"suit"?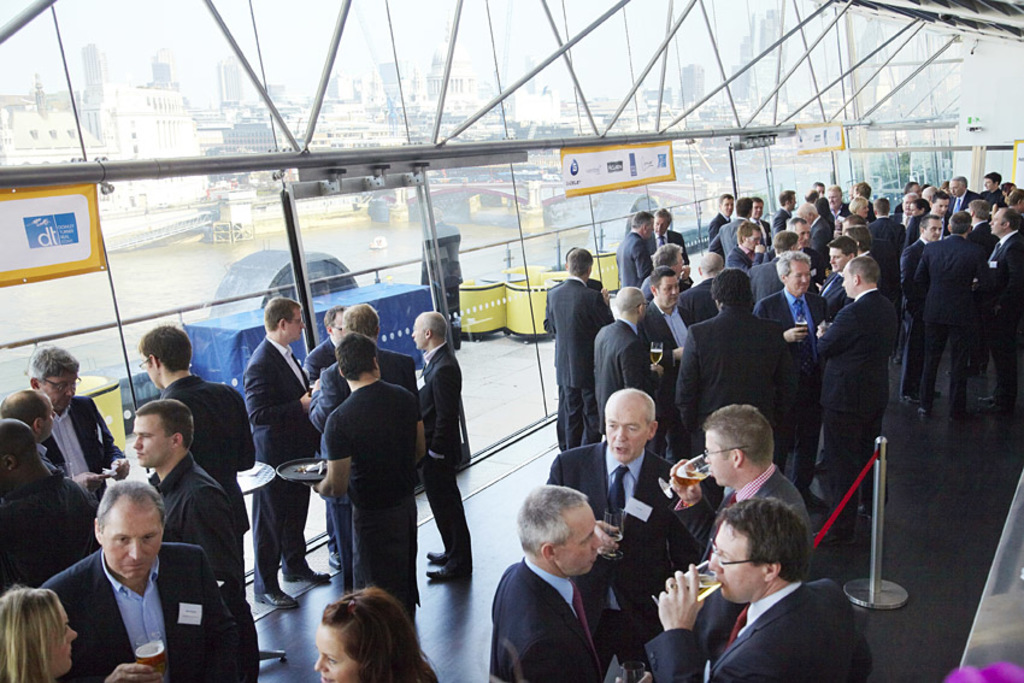
detection(706, 212, 730, 254)
